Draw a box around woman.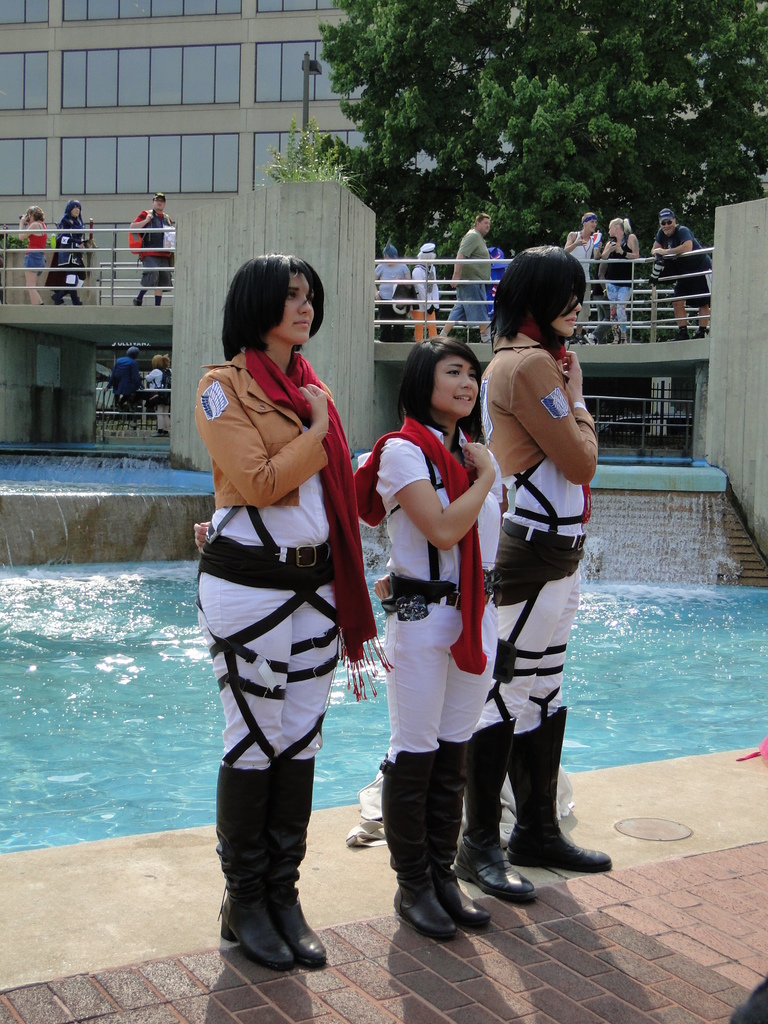
left=365, top=333, right=513, bottom=942.
